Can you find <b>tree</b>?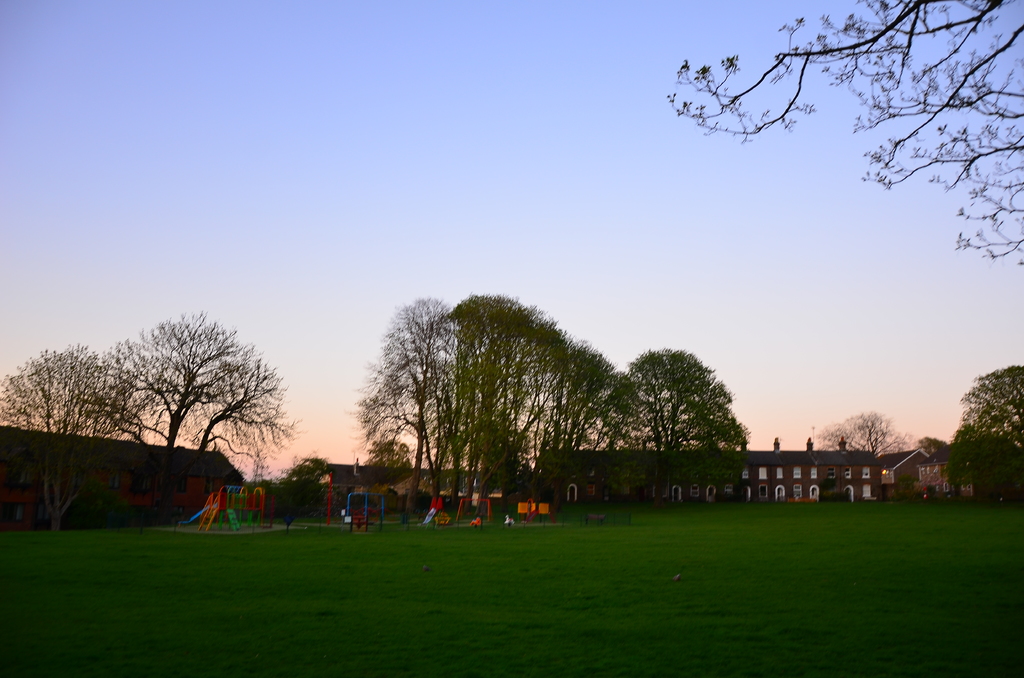
Yes, bounding box: (x1=947, y1=357, x2=1023, y2=506).
